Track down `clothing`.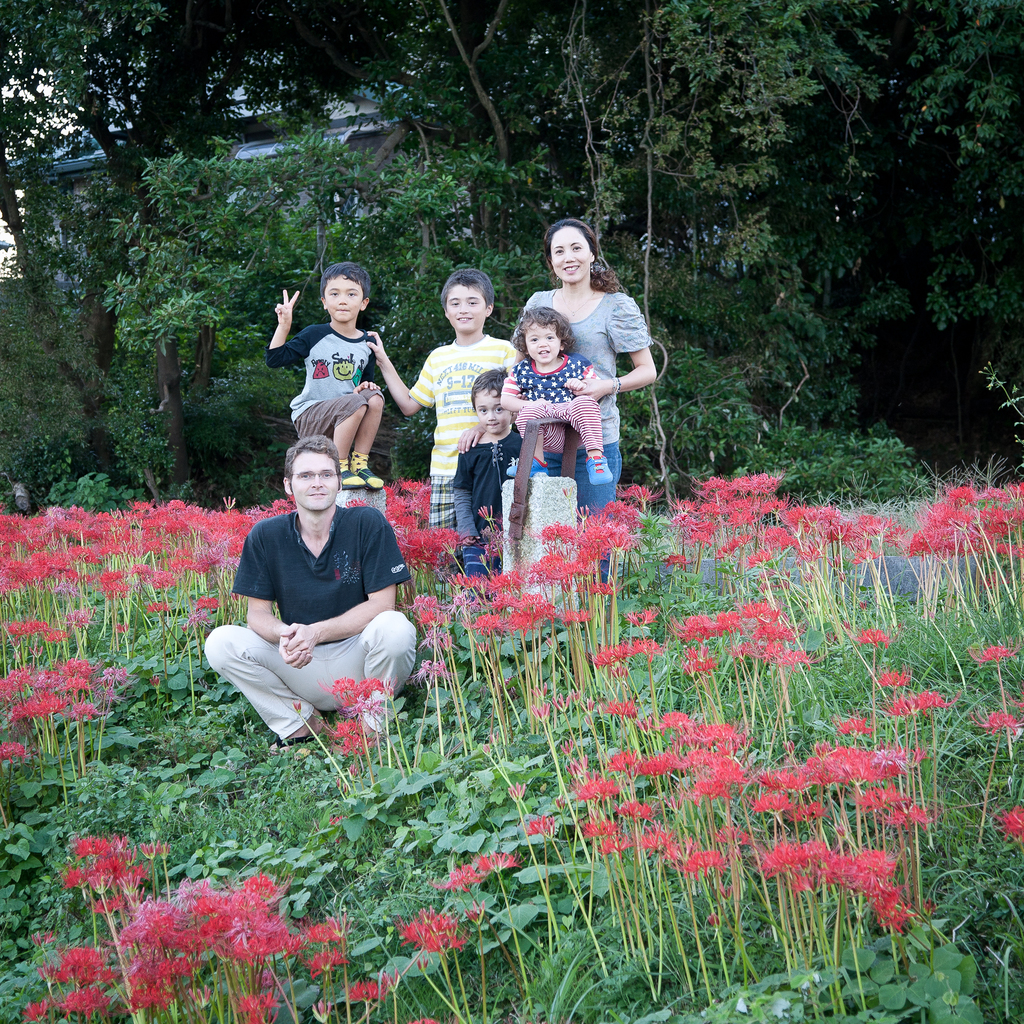
Tracked to rect(265, 323, 392, 443).
